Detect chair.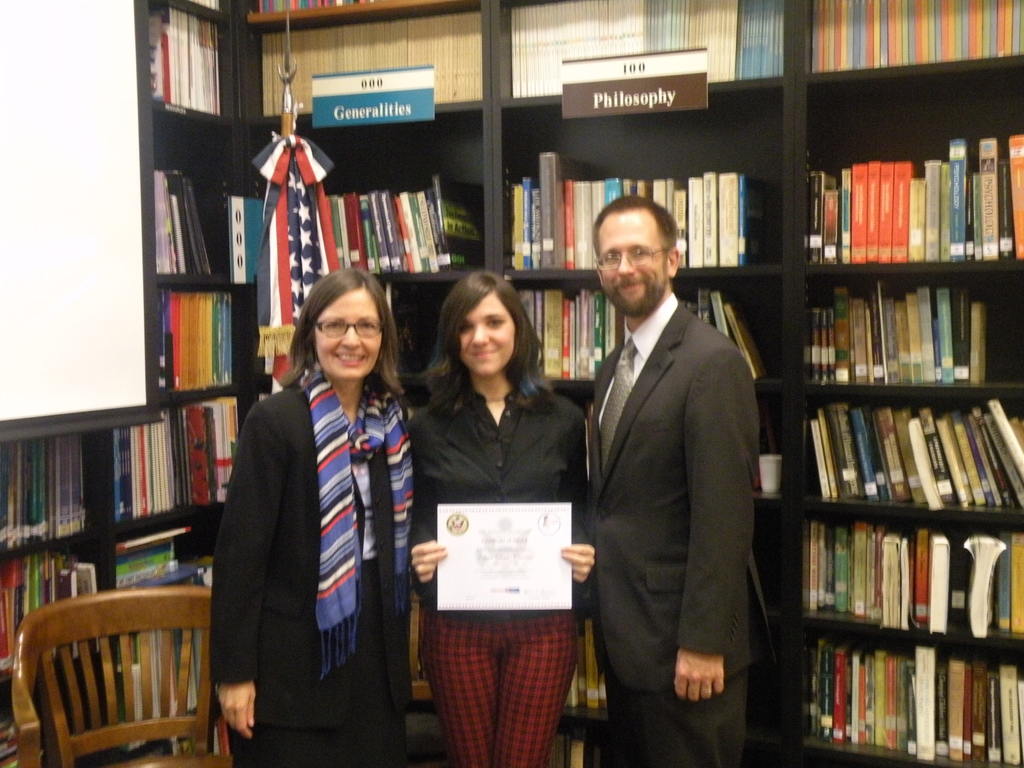
Detected at 19/589/225/767.
